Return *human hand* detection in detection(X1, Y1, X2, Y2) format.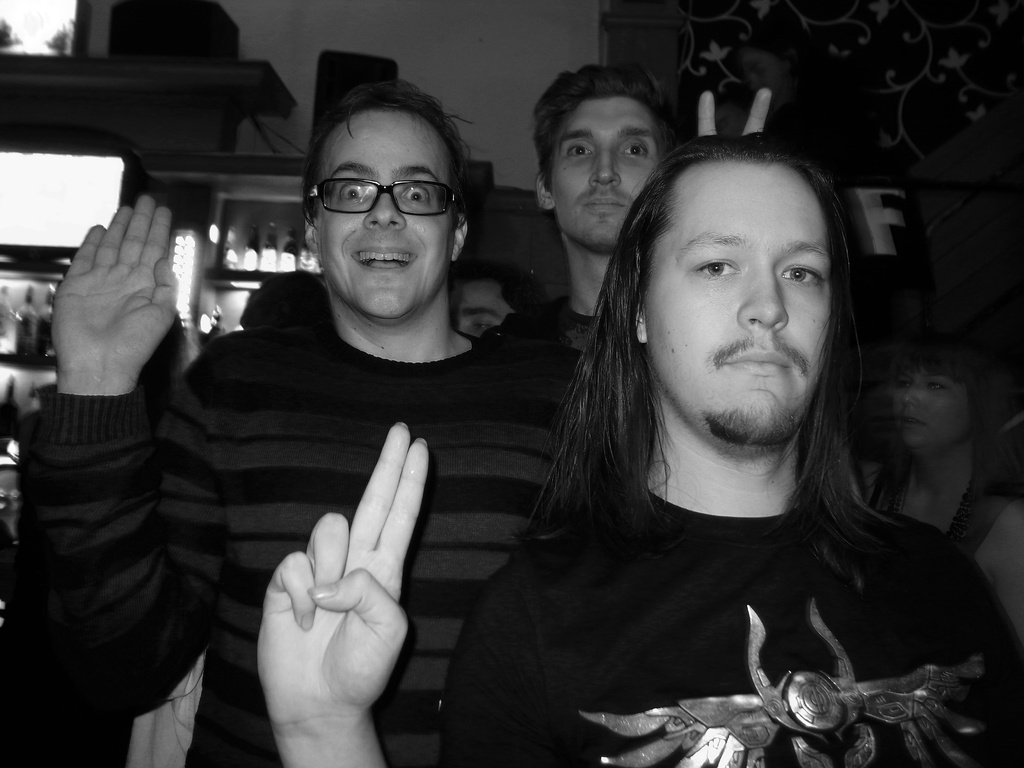
detection(699, 84, 773, 136).
